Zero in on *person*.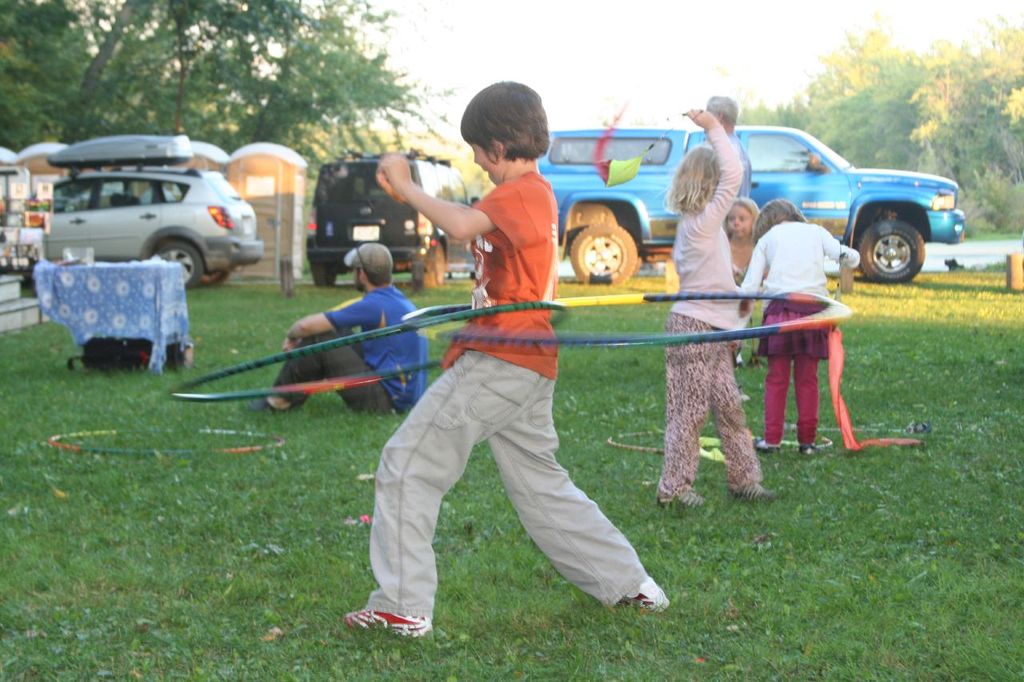
Zeroed in: [723, 196, 768, 350].
